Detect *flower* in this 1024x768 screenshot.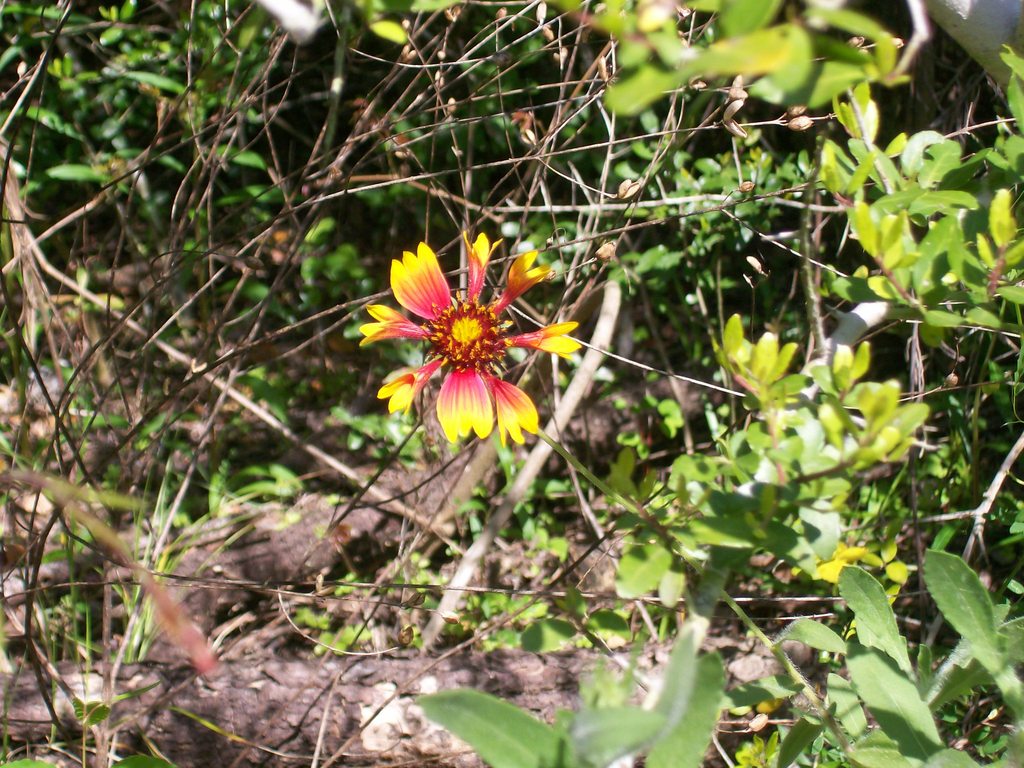
Detection: 362:223:573:463.
